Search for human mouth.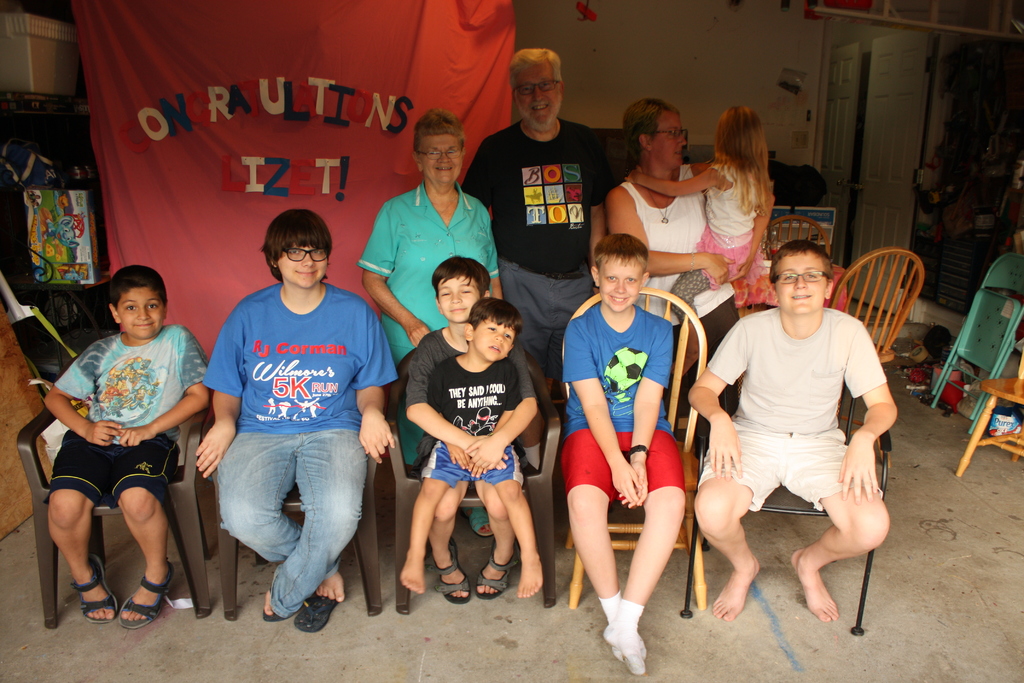
Found at {"x1": 451, "y1": 308, "x2": 463, "y2": 313}.
